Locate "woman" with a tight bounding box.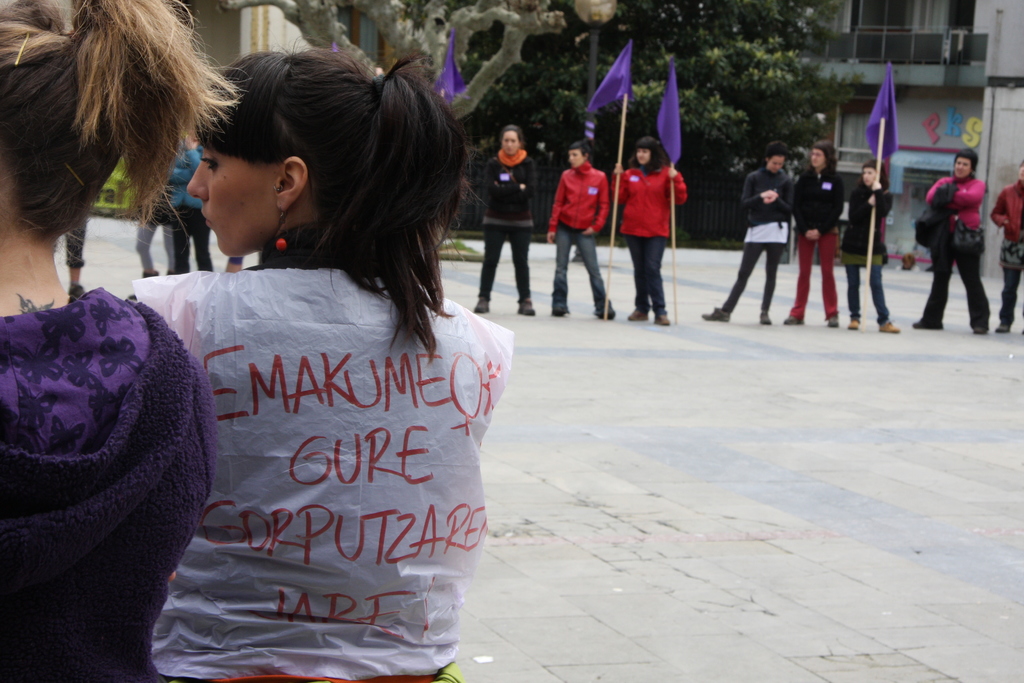
x1=990, y1=161, x2=1023, y2=332.
